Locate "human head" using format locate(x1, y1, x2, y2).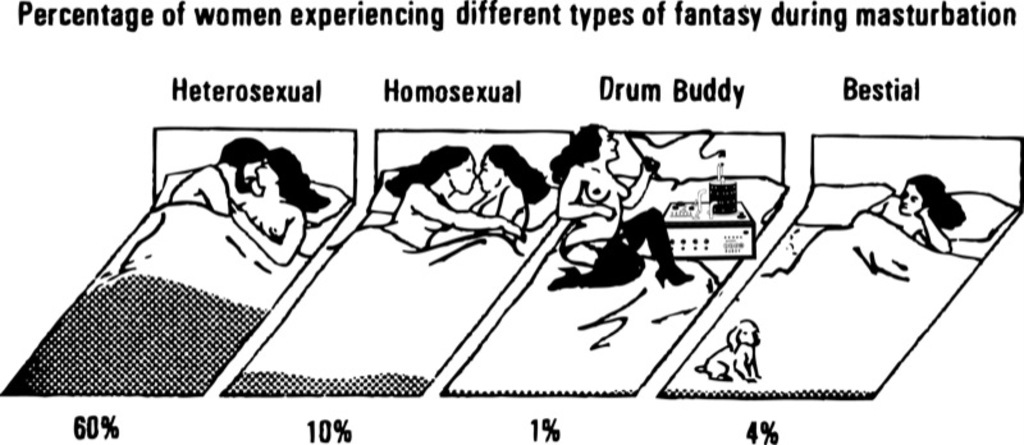
locate(227, 137, 266, 189).
